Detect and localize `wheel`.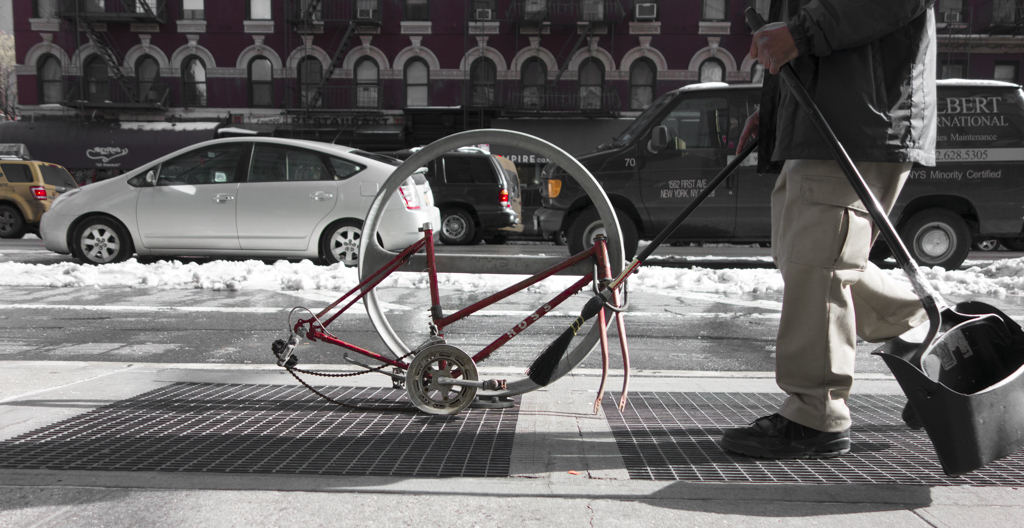
Localized at {"x1": 441, "y1": 209, "x2": 473, "y2": 243}.
